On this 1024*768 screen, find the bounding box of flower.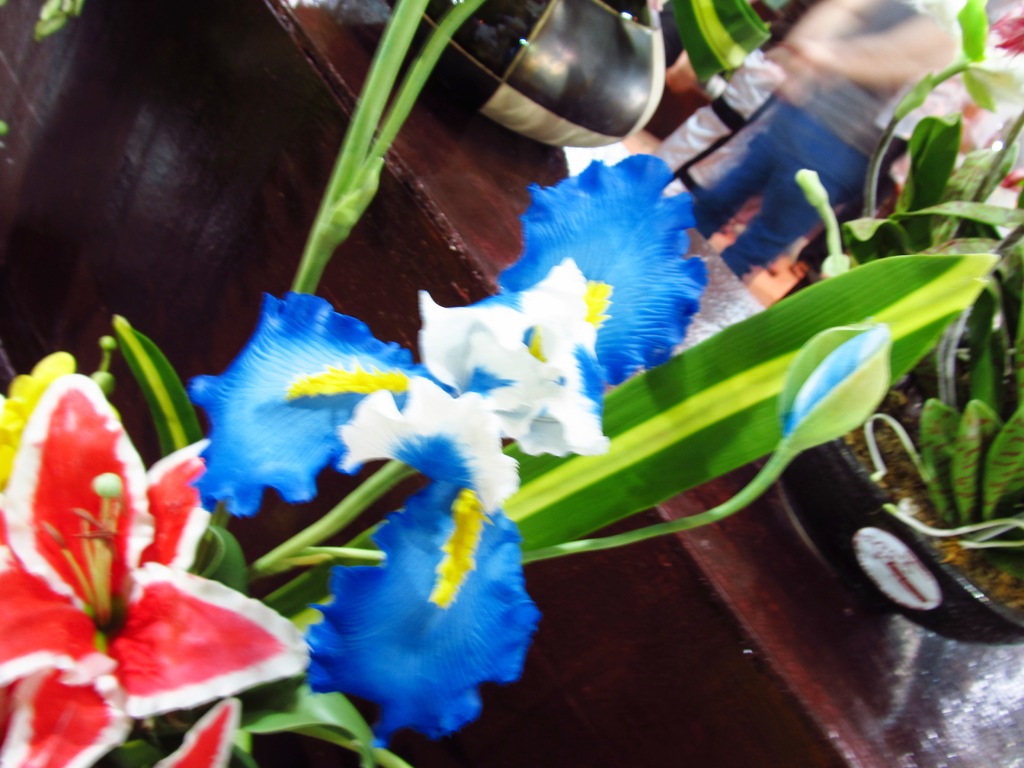
Bounding box: box(7, 368, 297, 733).
